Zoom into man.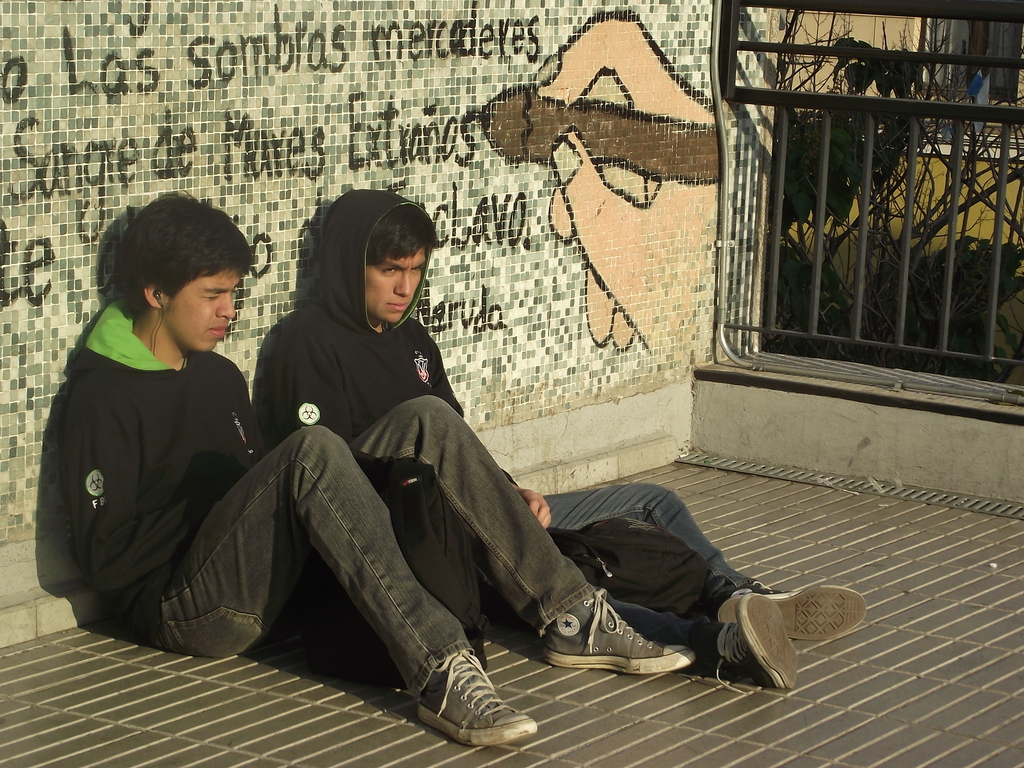
Zoom target: box=[45, 194, 695, 753].
